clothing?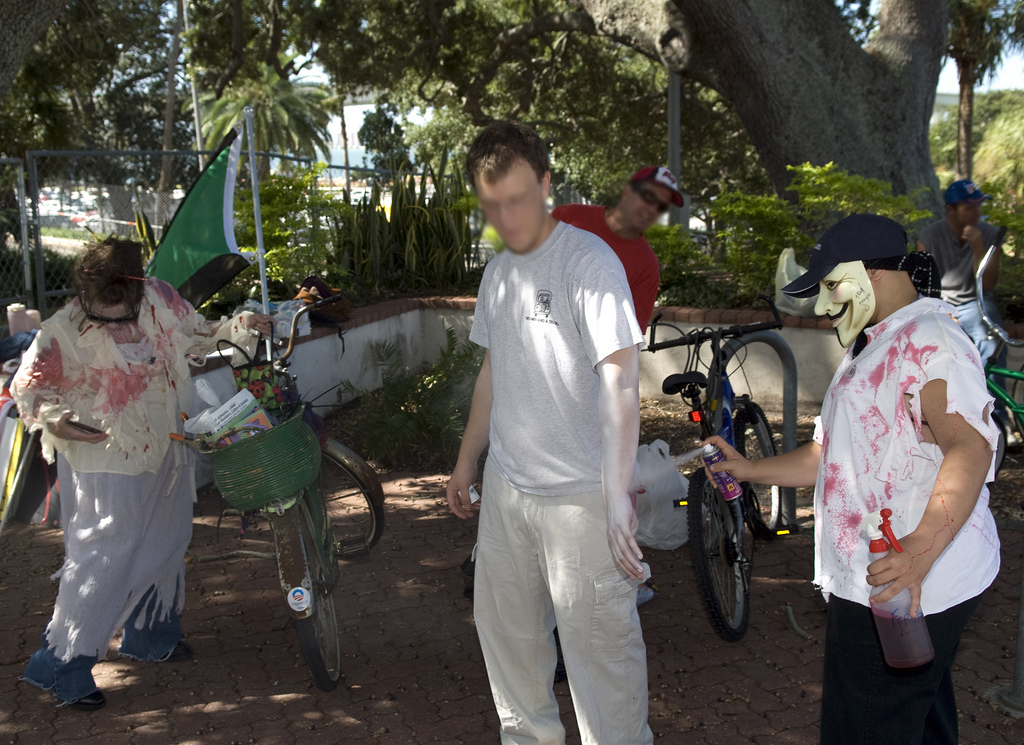
(24, 270, 198, 678)
